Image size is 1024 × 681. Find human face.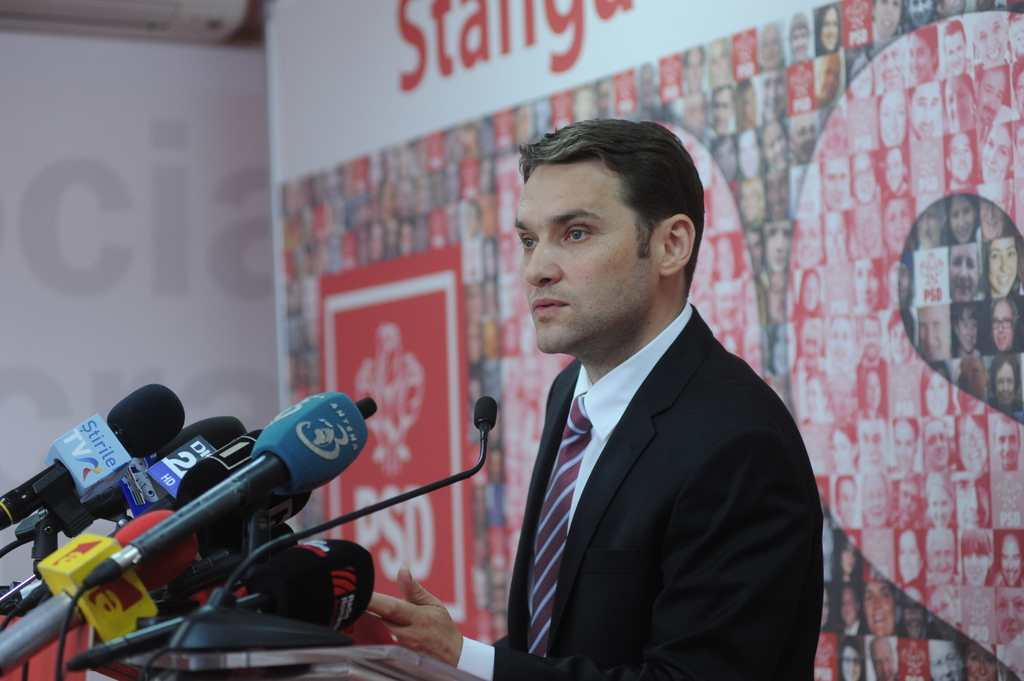
{"x1": 854, "y1": 255, "x2": 877, "y2": 310}.
